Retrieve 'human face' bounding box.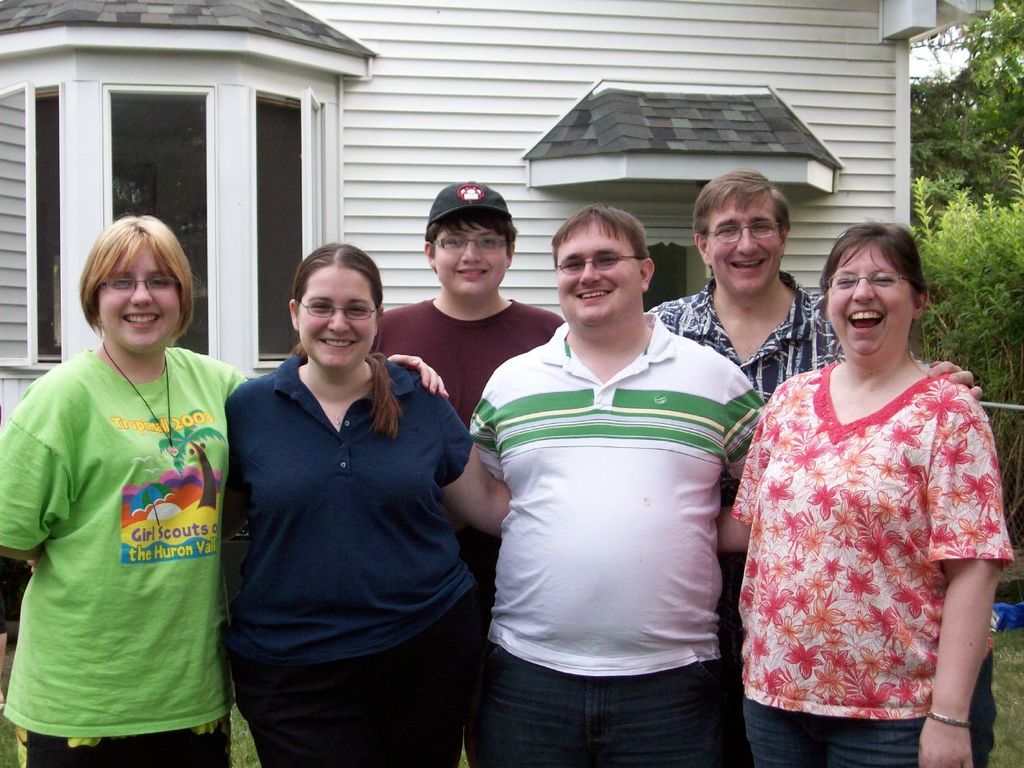
Bounding box: pyautogui.locateOnScreen(98, 238, 176, 350).
